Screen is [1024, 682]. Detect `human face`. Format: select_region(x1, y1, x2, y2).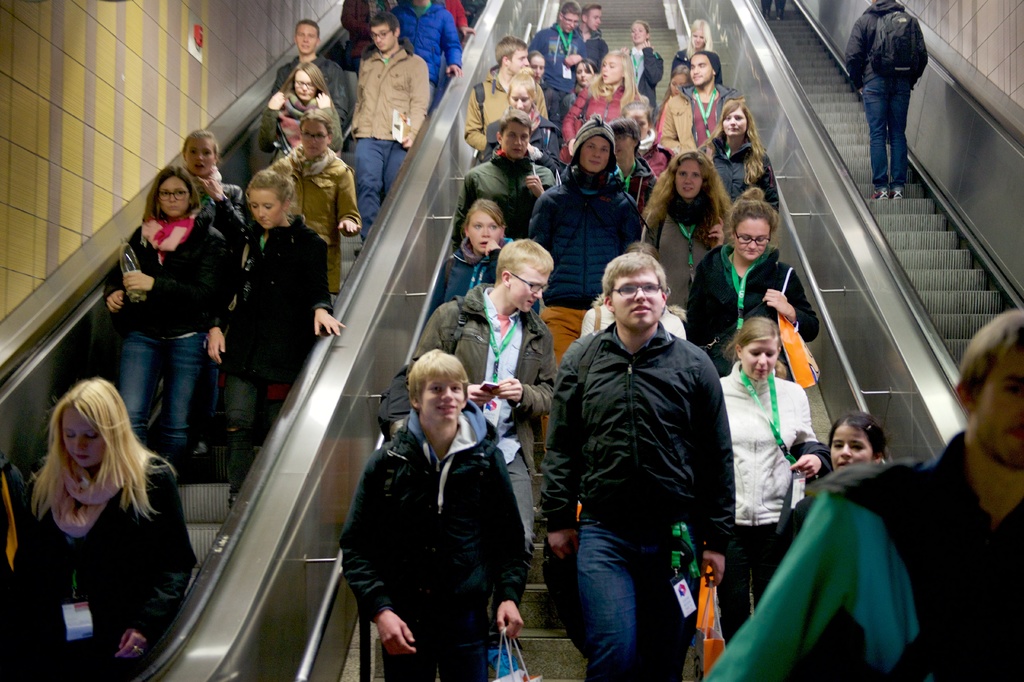
select_region(468, 210, 501, 253).
